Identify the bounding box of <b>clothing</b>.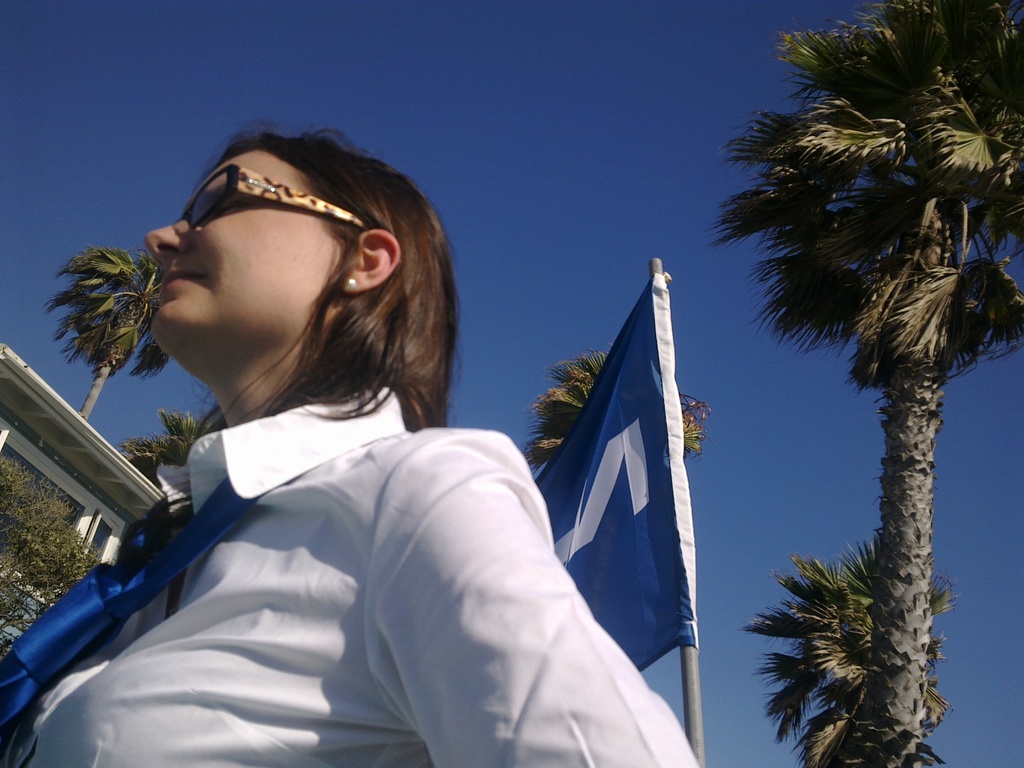
(0,383,700,767).
